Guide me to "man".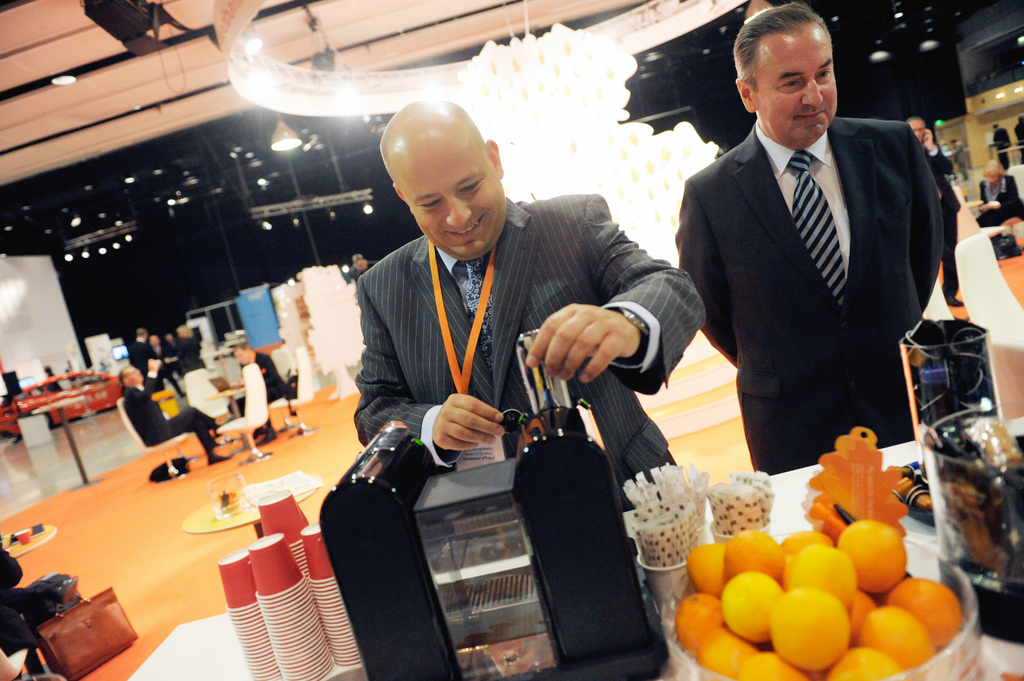
Guidance: crop(673, 4, 947, 474).
